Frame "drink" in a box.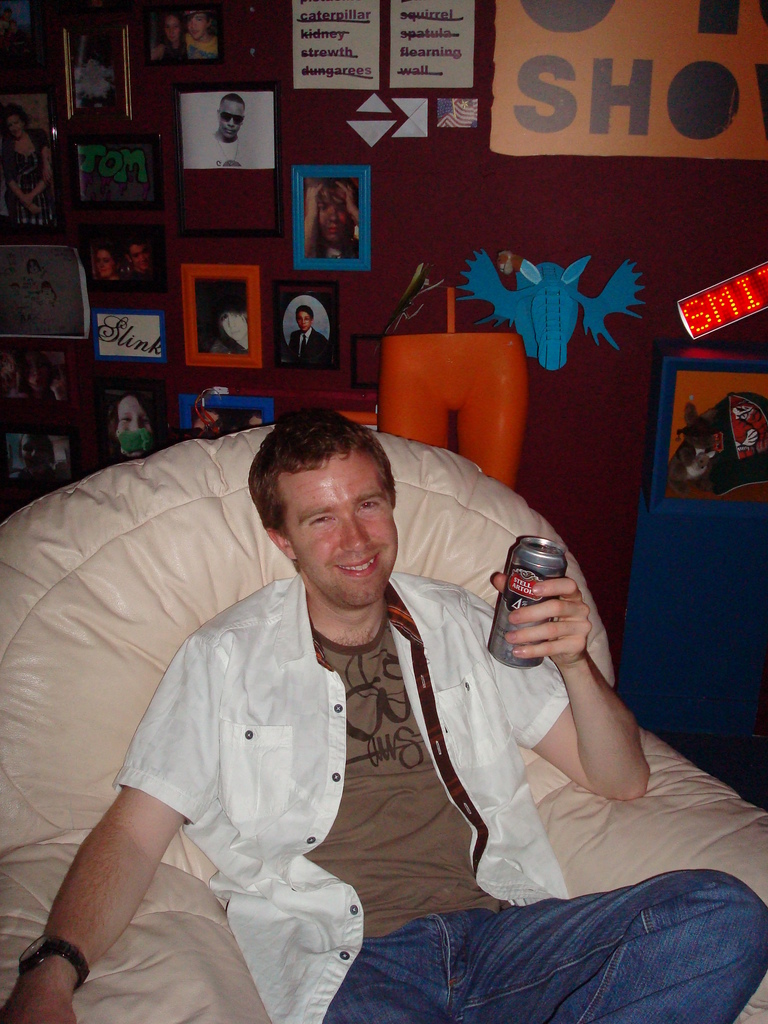
[485,534,572,673].
